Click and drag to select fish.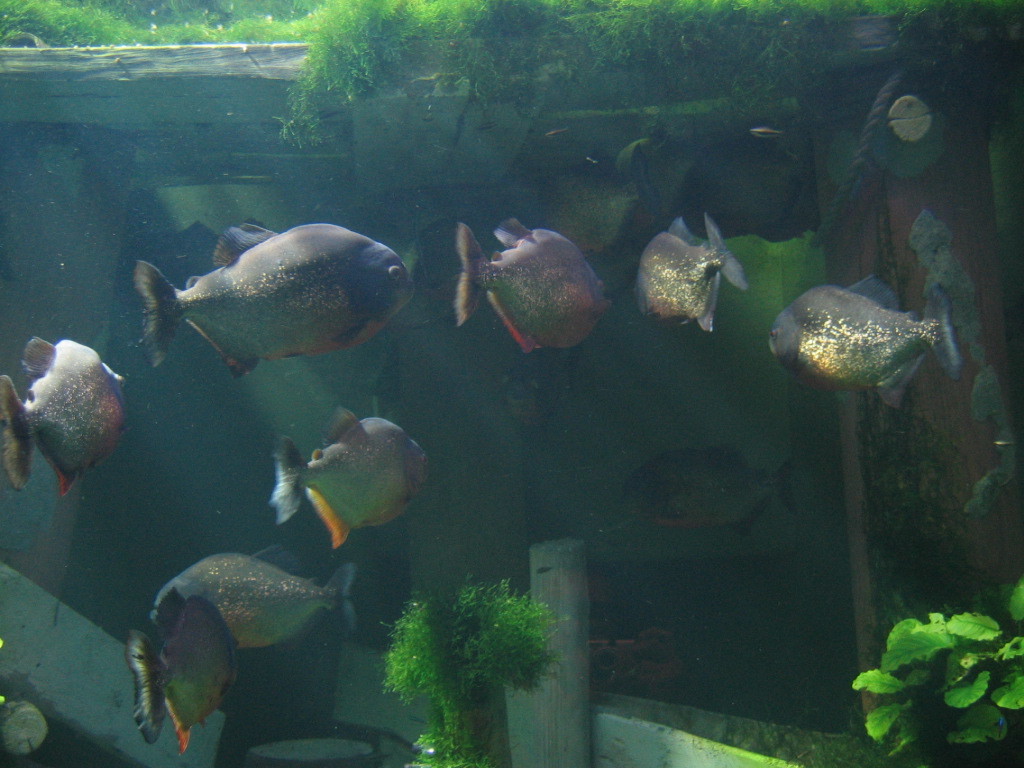
Selection: box(267, 415, 426, 564).
